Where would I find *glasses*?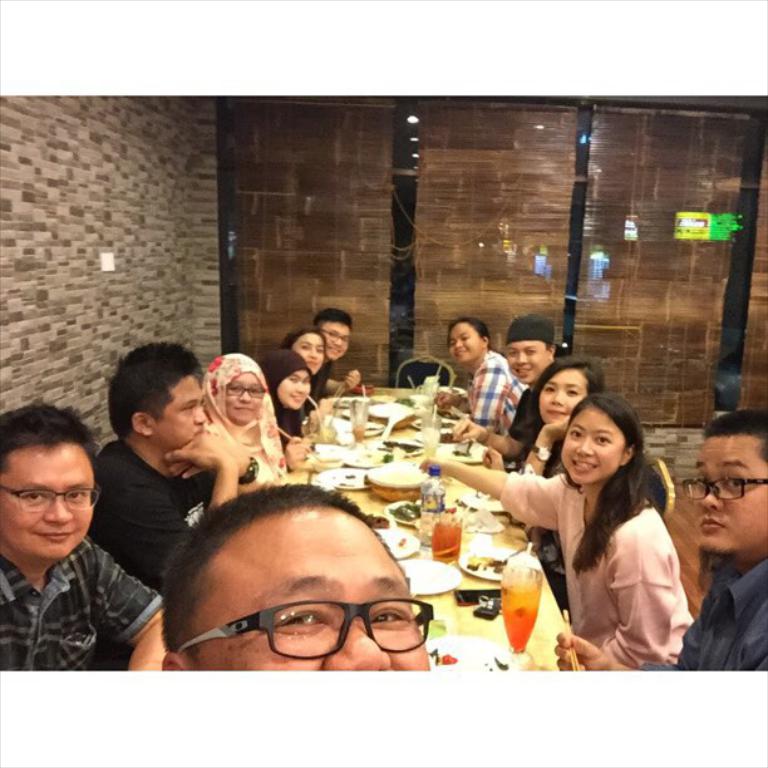
At x1=679 y1=468 x2=767 y2=507.
